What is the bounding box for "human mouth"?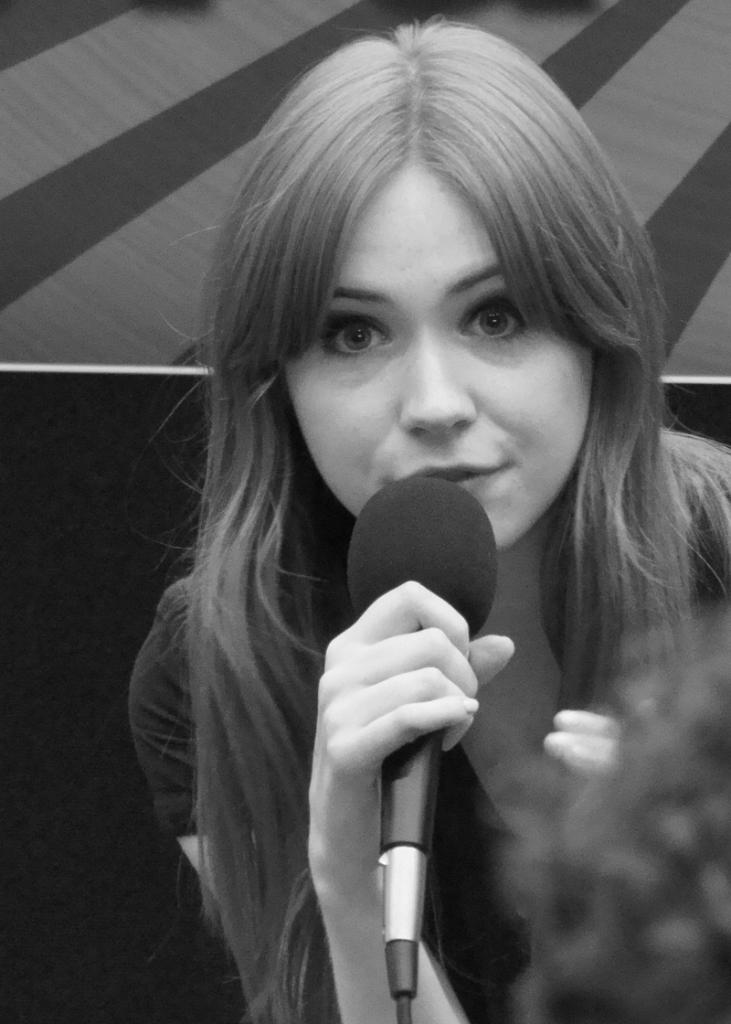
BBox(388, 461, 514, 498).
